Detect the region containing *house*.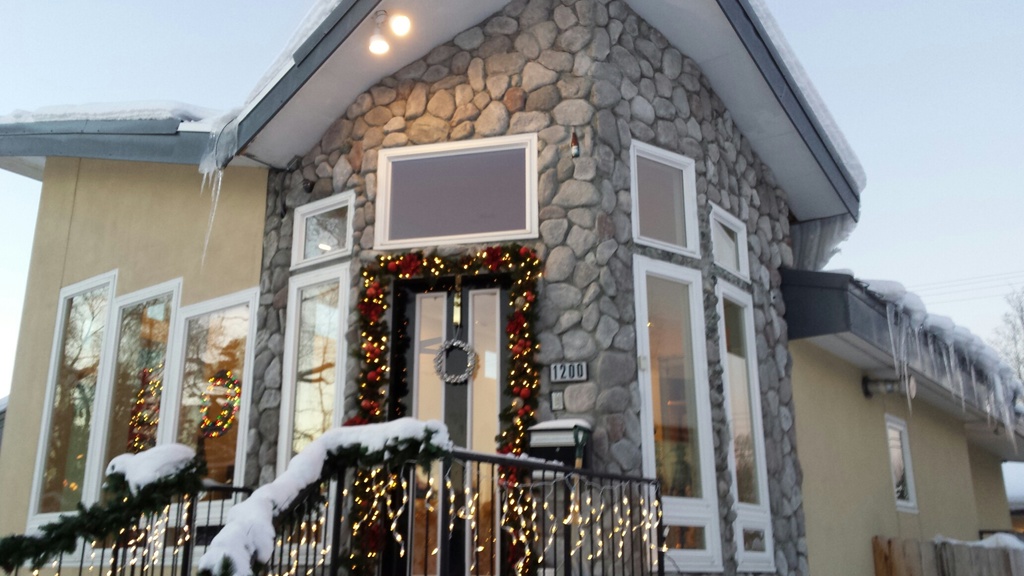
x1=0 y1=0 x2=953 y2=575.
